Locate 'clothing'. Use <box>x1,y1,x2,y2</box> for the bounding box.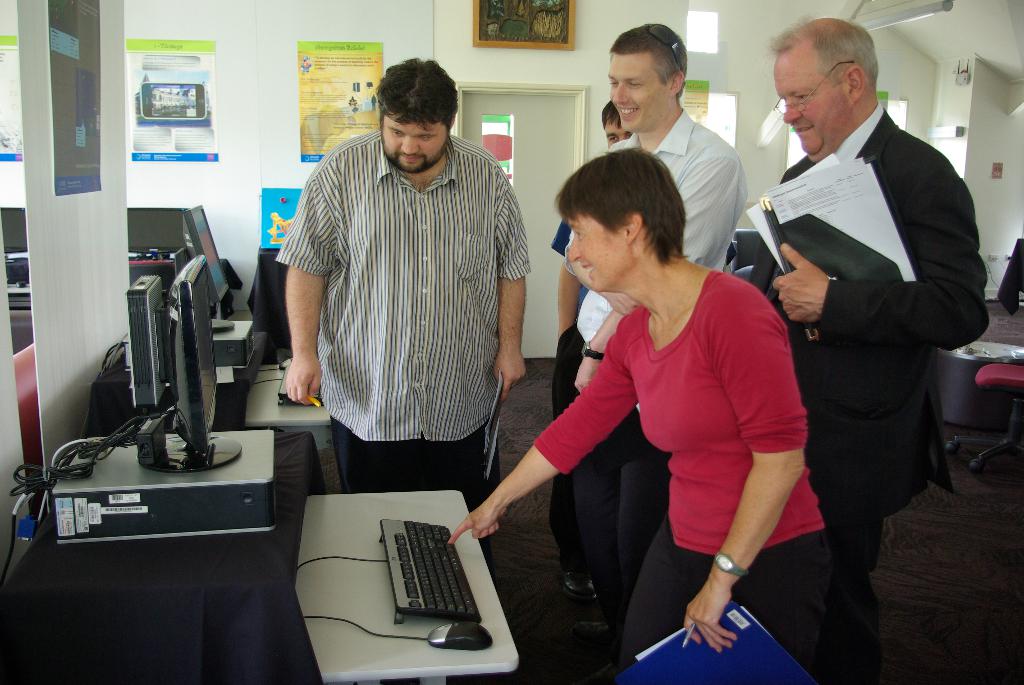
<box>268,100,526,510</box>.
